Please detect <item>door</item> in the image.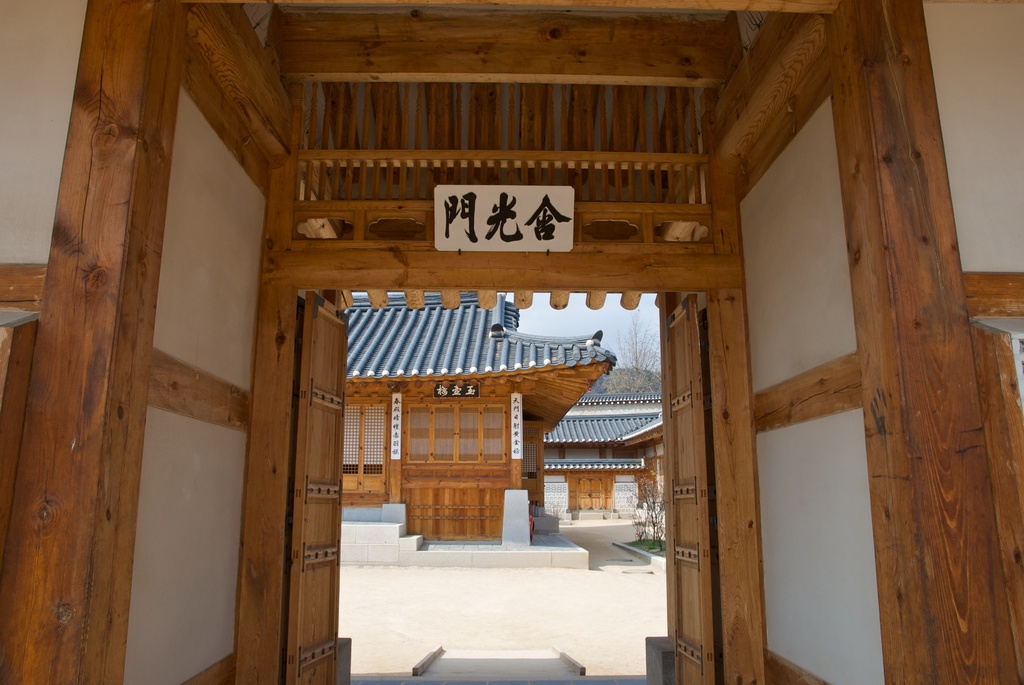
Rect(290, 291, 349, 684).
